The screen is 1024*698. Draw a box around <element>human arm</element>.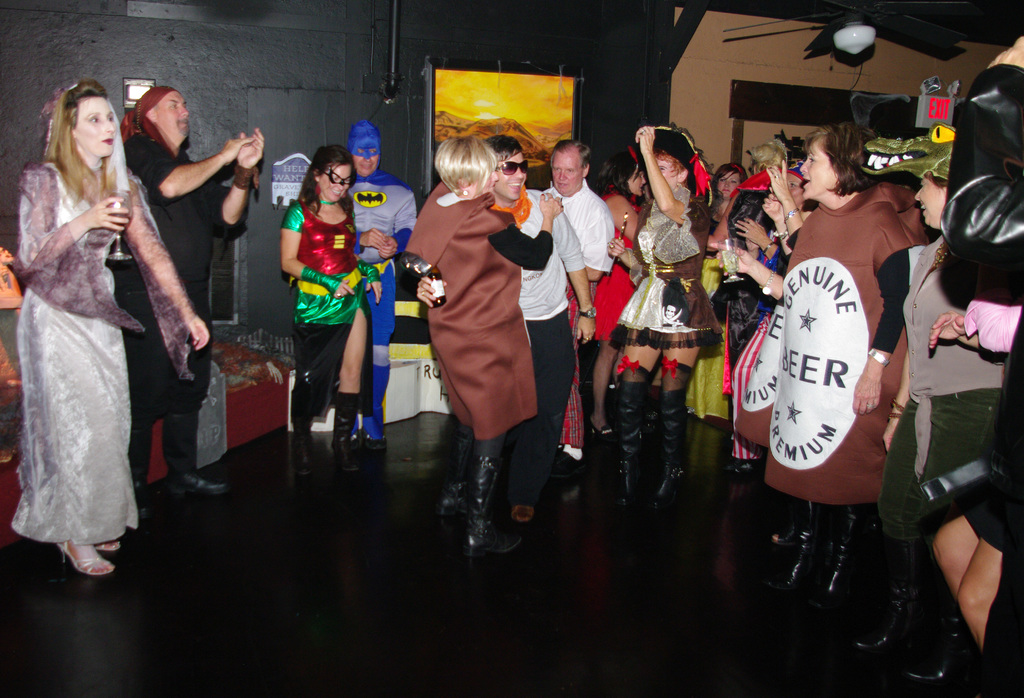
rect(758, 191, 797, 250).
